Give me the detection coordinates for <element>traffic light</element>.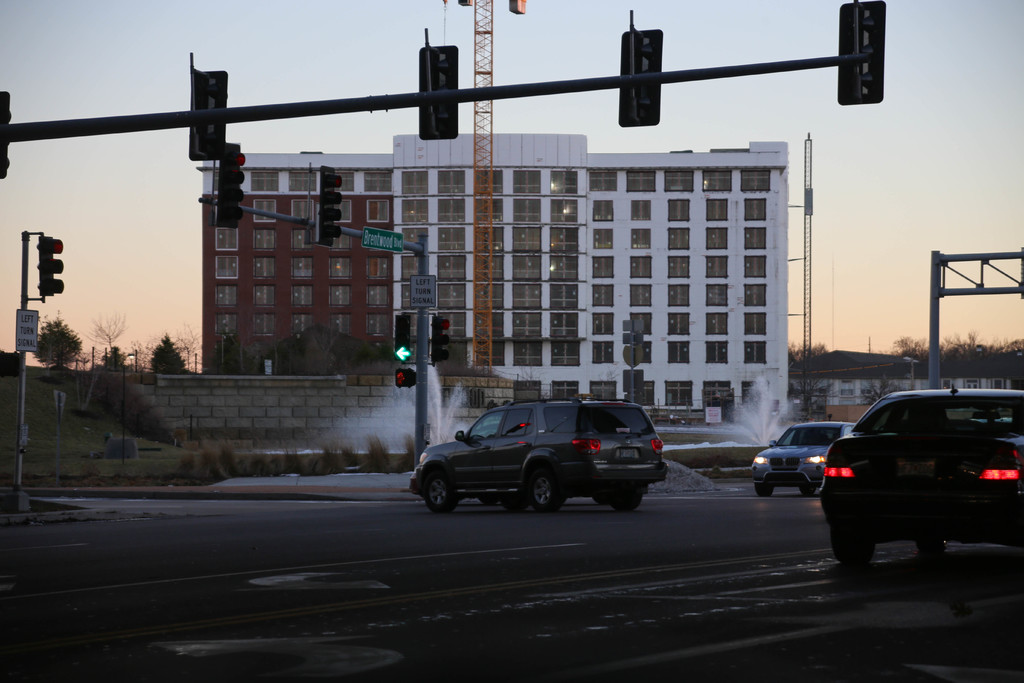
(309, 165, 342, 249).
